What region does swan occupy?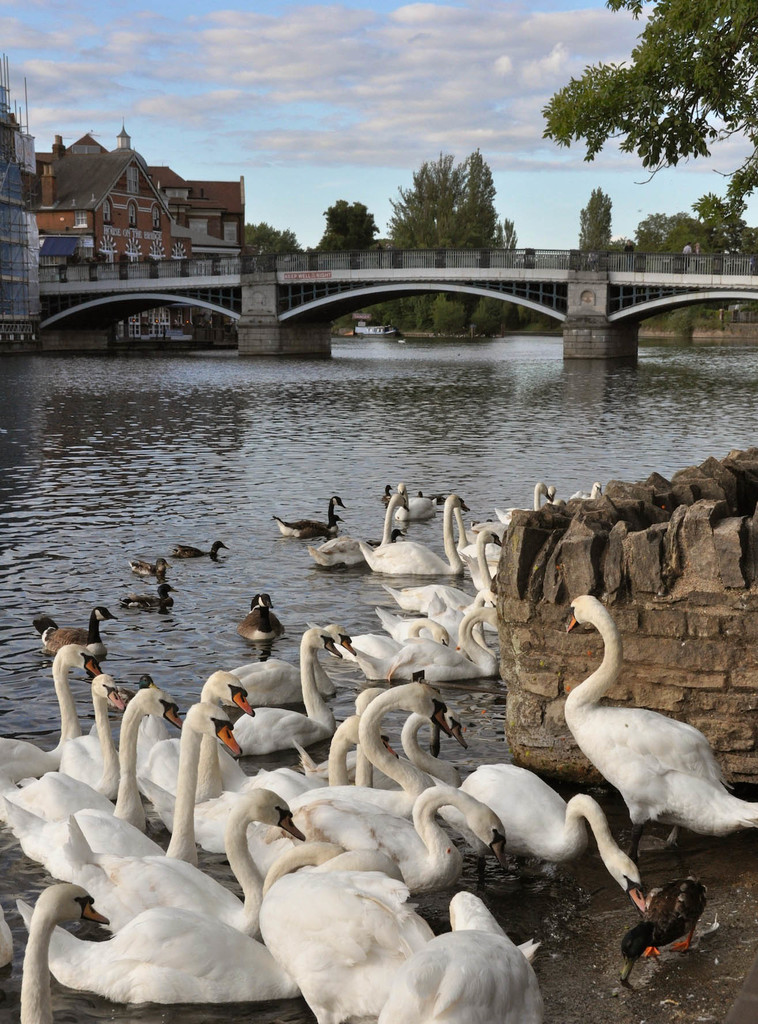
(left=288, top=785, right=508, bottom=895).
